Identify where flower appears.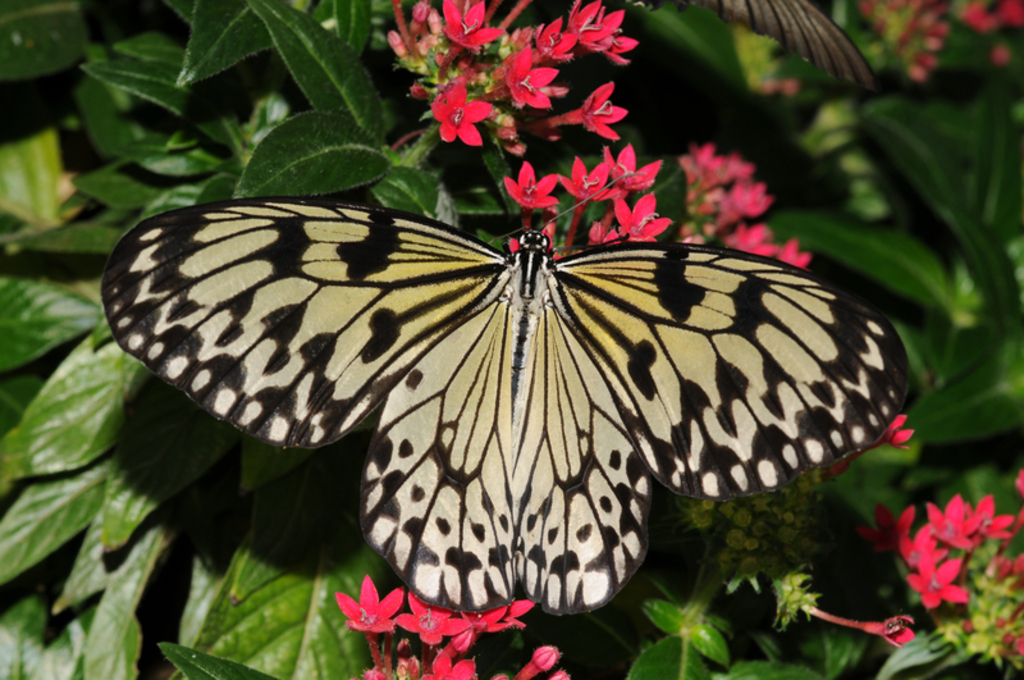
Appears at [x1=682, y1=138, x2=814, y2=277].
